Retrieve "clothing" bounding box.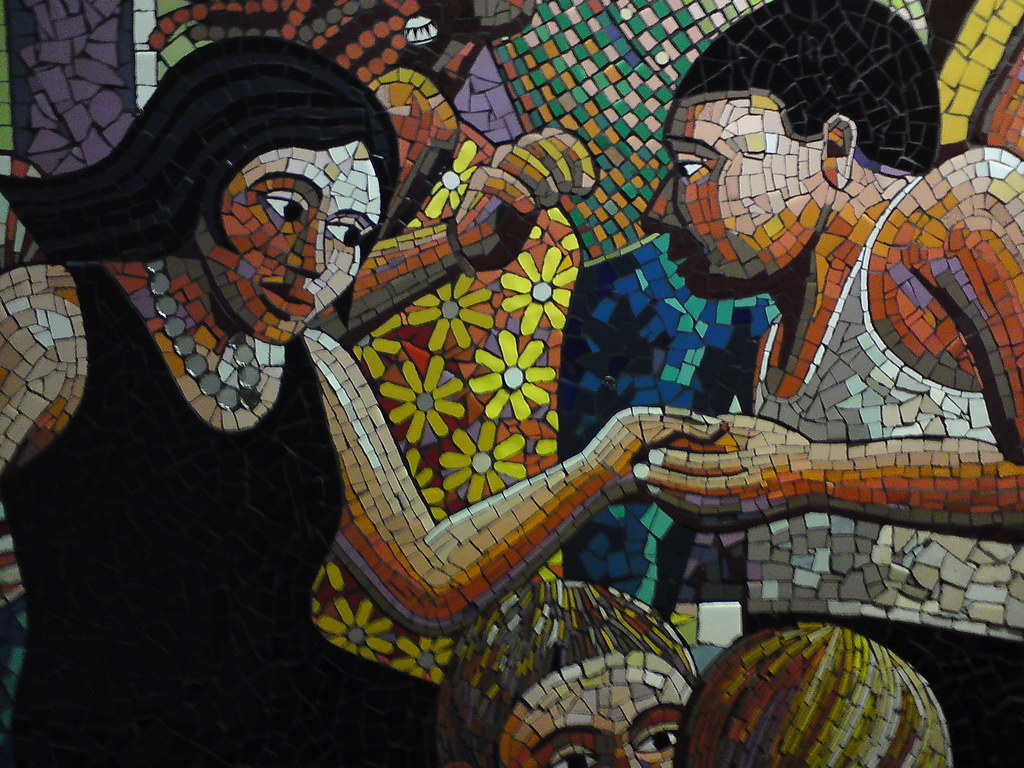
Bounding box: l=743, t=172, r=1023, b=767.
